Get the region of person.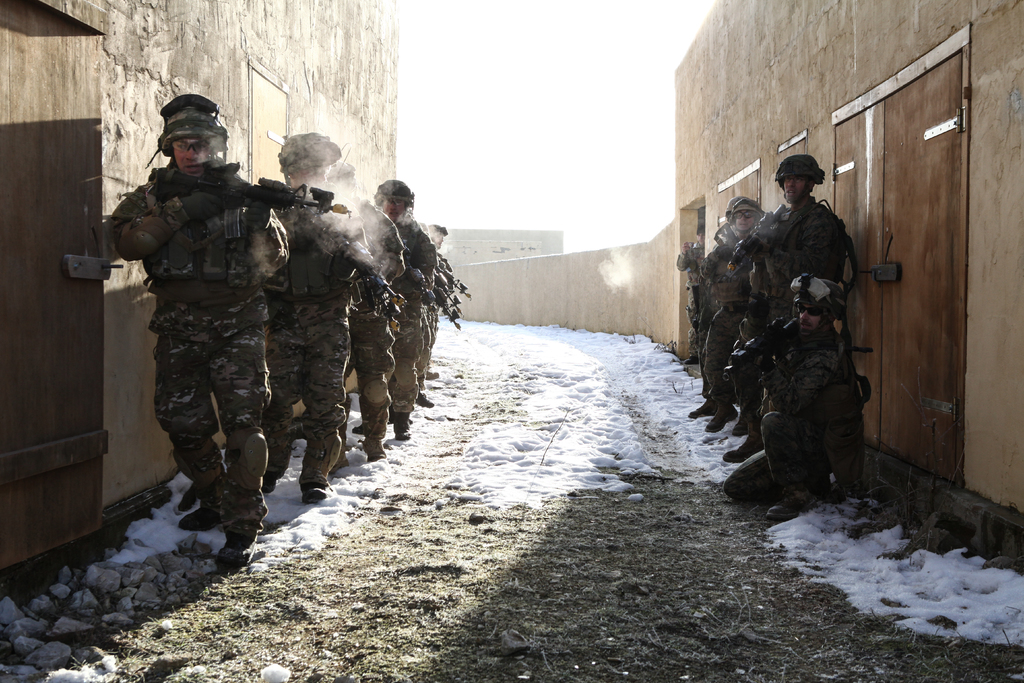
bbox=[116, 106, 295, 566].
